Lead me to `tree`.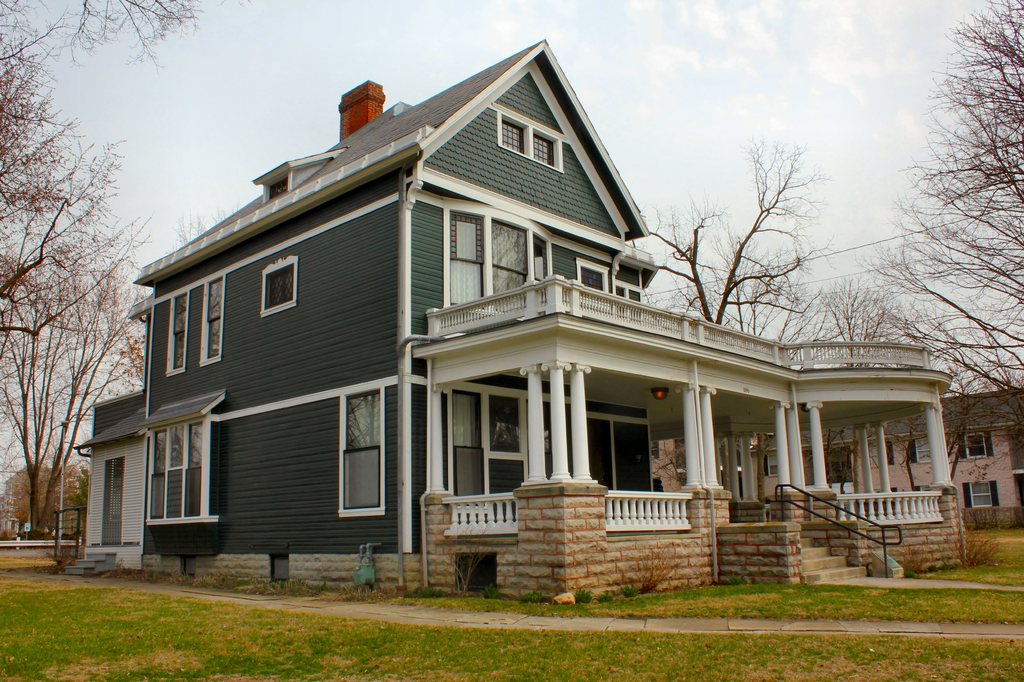
Lead to region(904, 341, 983, 487).
